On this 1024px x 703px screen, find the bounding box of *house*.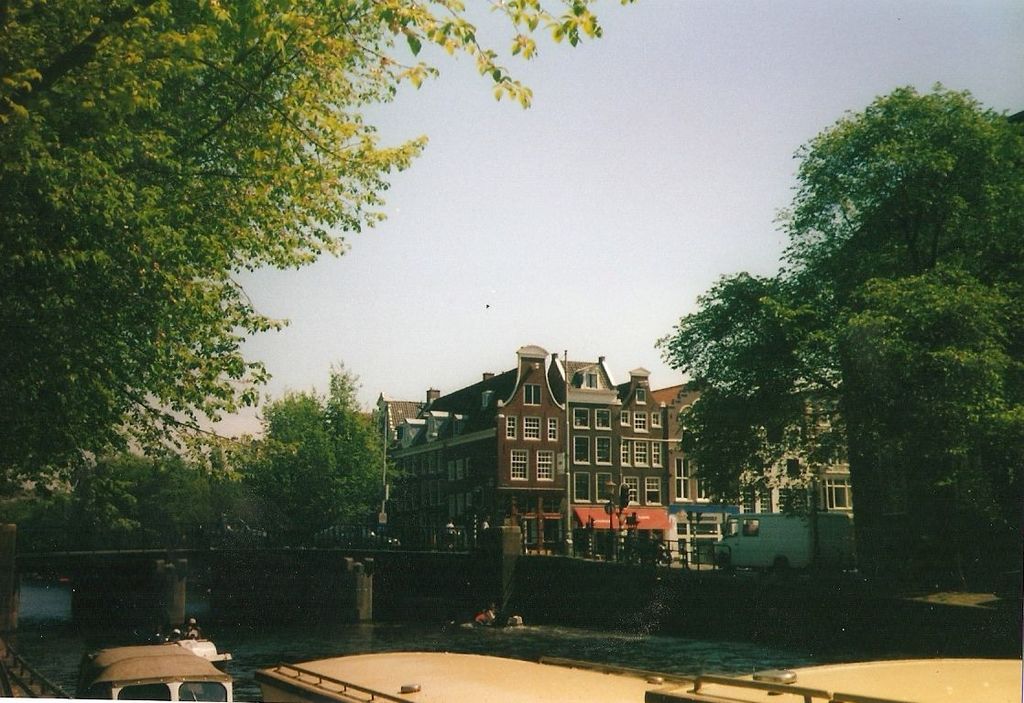
Bounding box: {"left": 638, "top": 380, "right": 774, "bottom": 567}.
